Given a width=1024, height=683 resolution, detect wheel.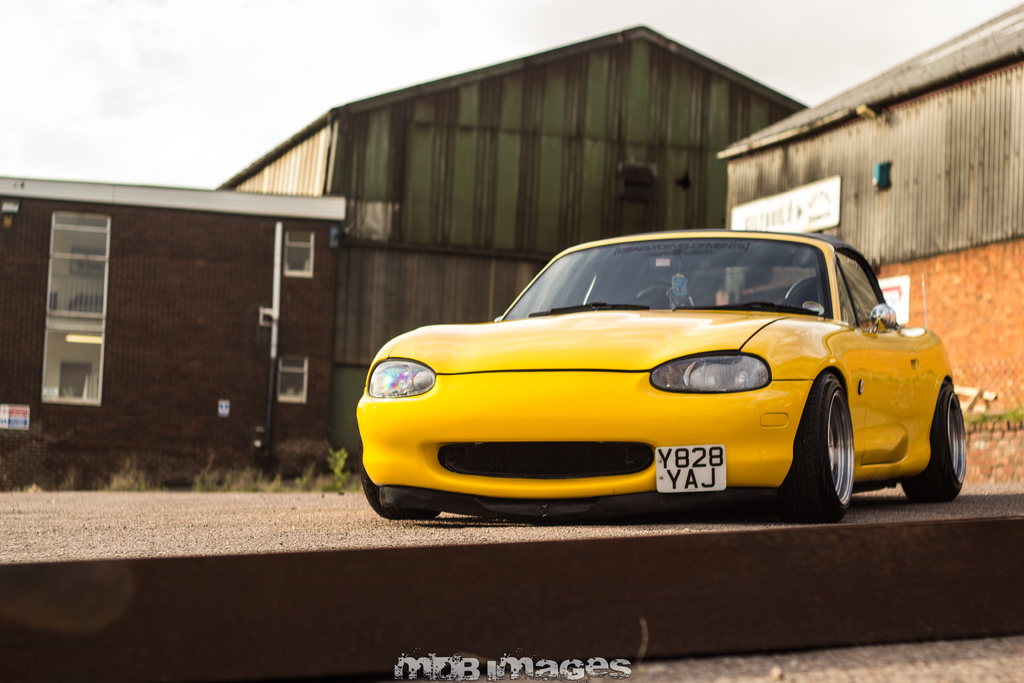
783/368/857/527.
